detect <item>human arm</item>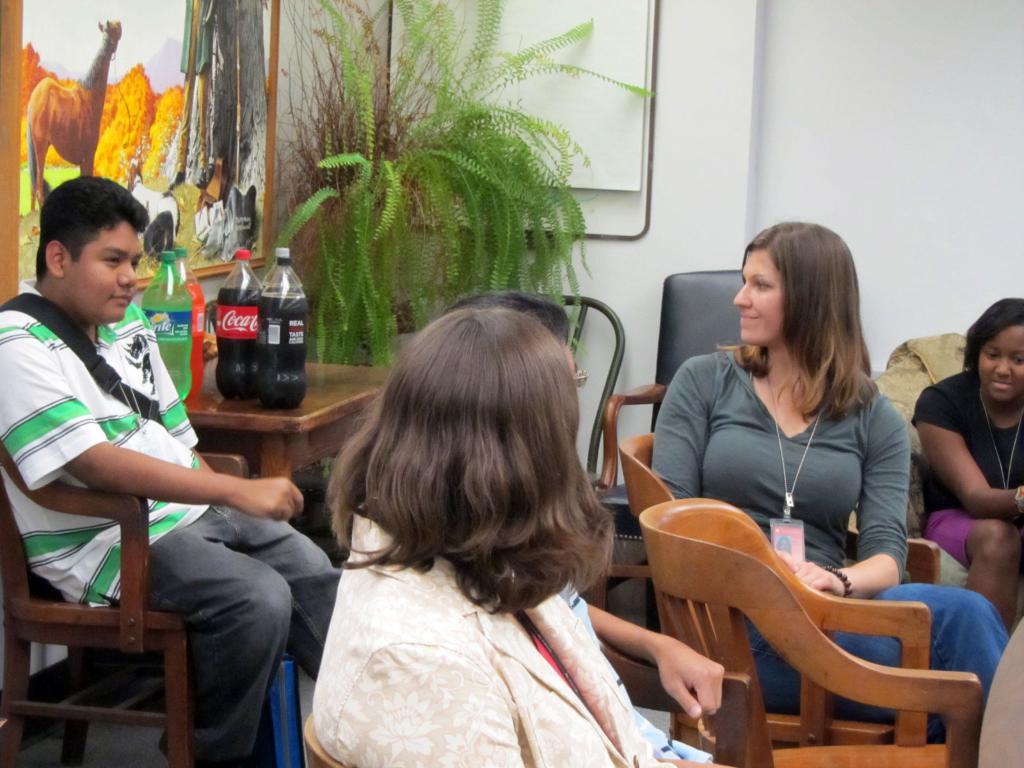
Rect(153, 336, 216, 470)
